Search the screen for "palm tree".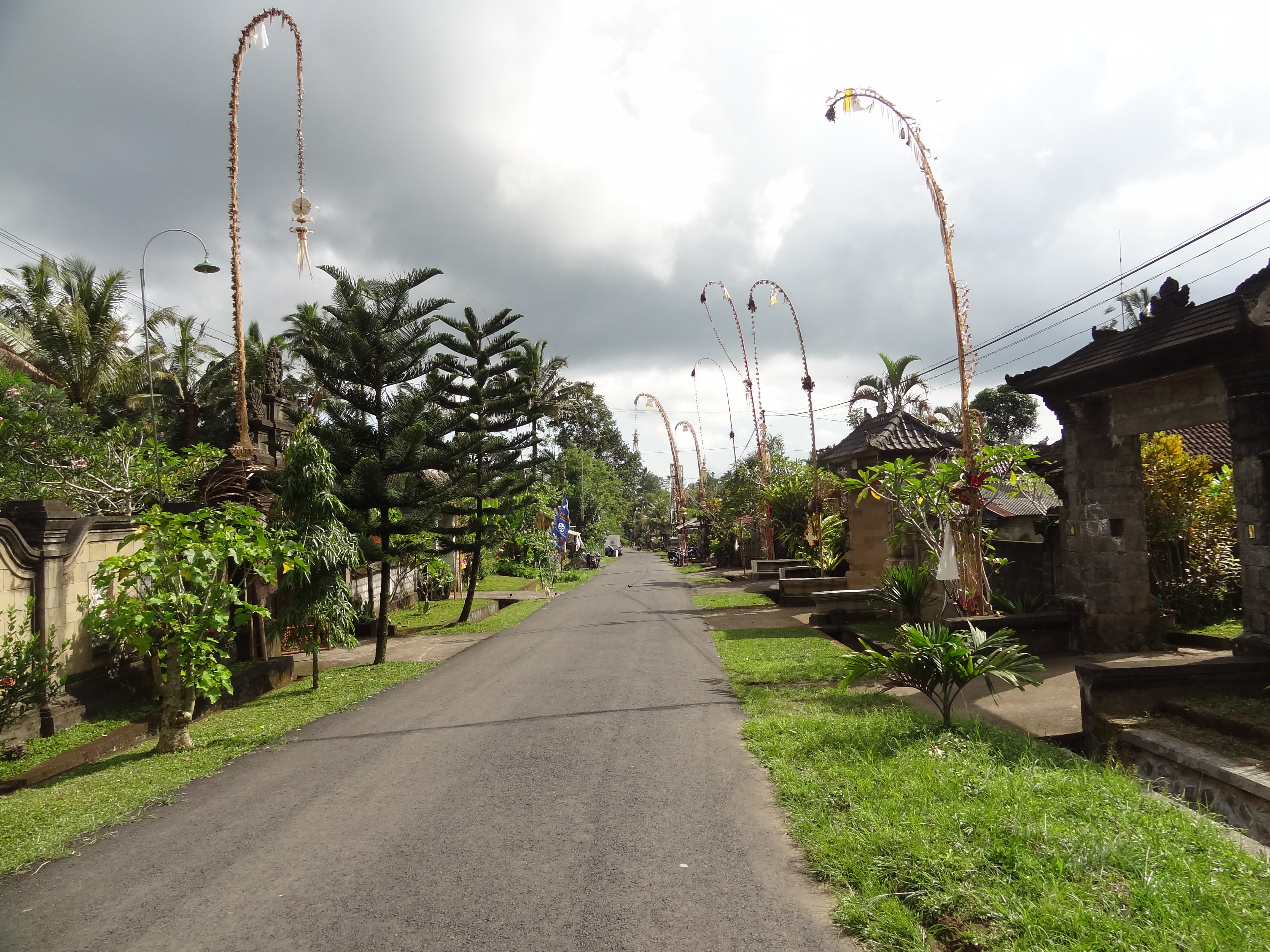
Found at [left=87, top=74, right=115, bottom=178].
